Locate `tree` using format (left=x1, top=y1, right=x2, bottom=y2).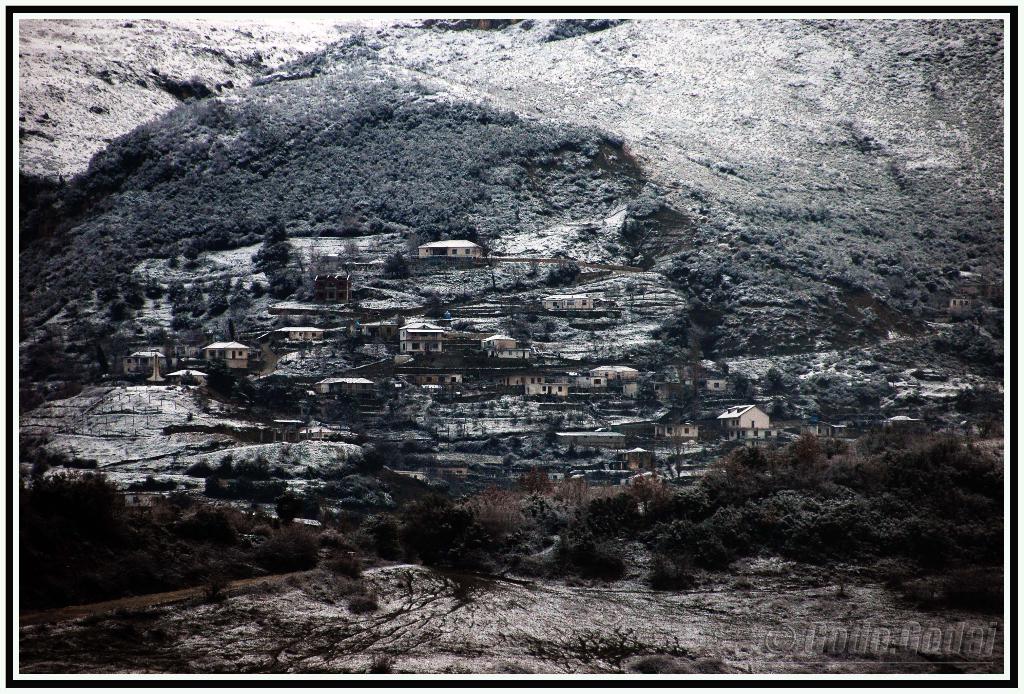
(left=548, top=258, right=582, bottom=288).
